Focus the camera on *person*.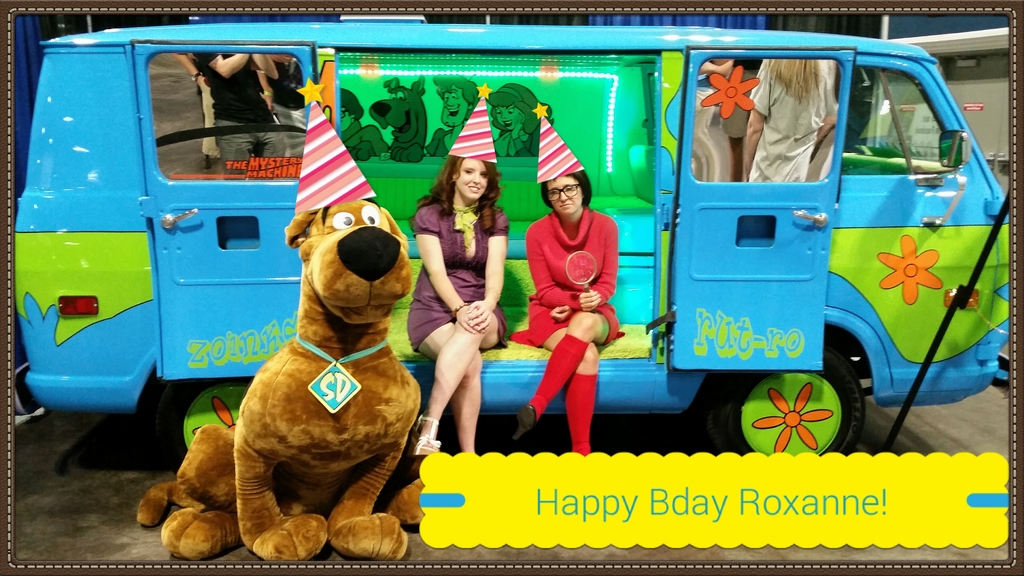
Focus region: Rect(528, 141, 618, 433).
